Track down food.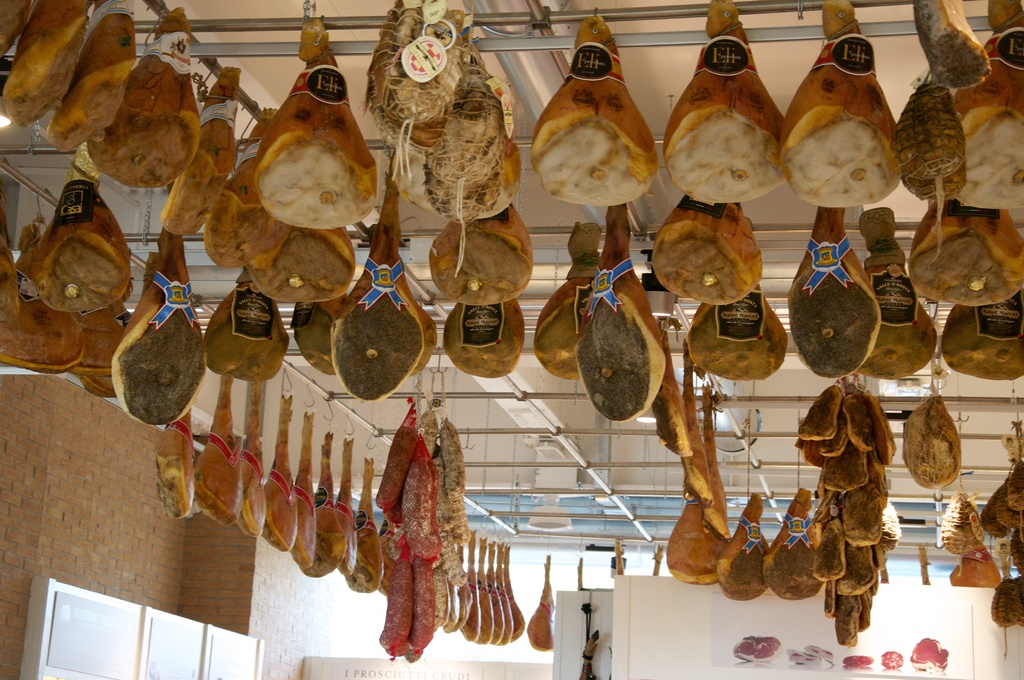
Tracked to [330,157,441,402].
